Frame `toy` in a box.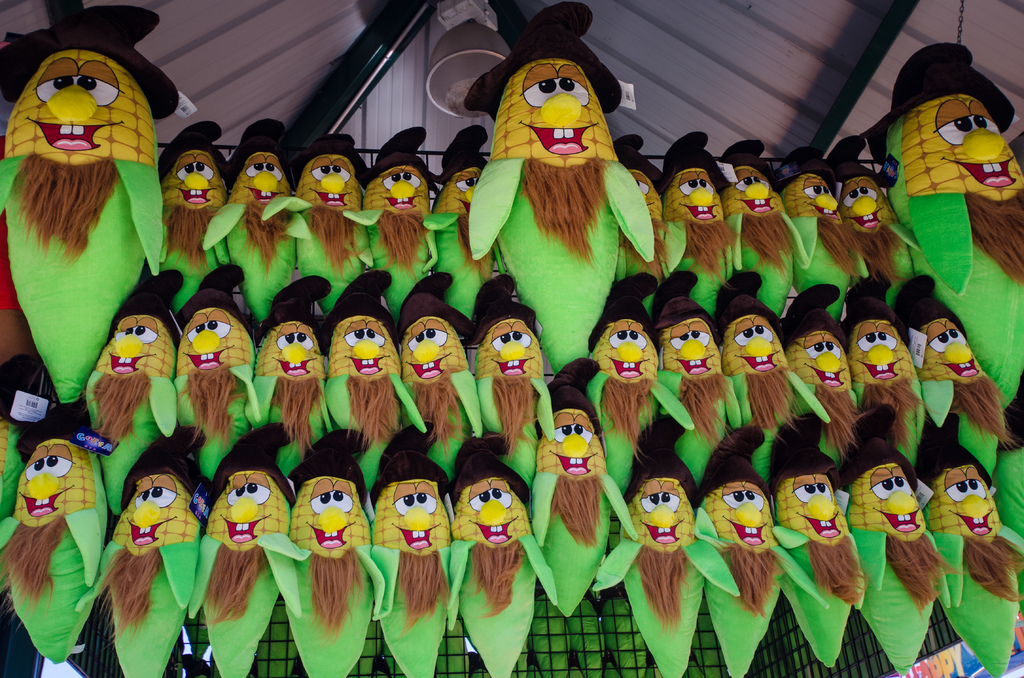
bbox=(323, 268, 430, 500).
